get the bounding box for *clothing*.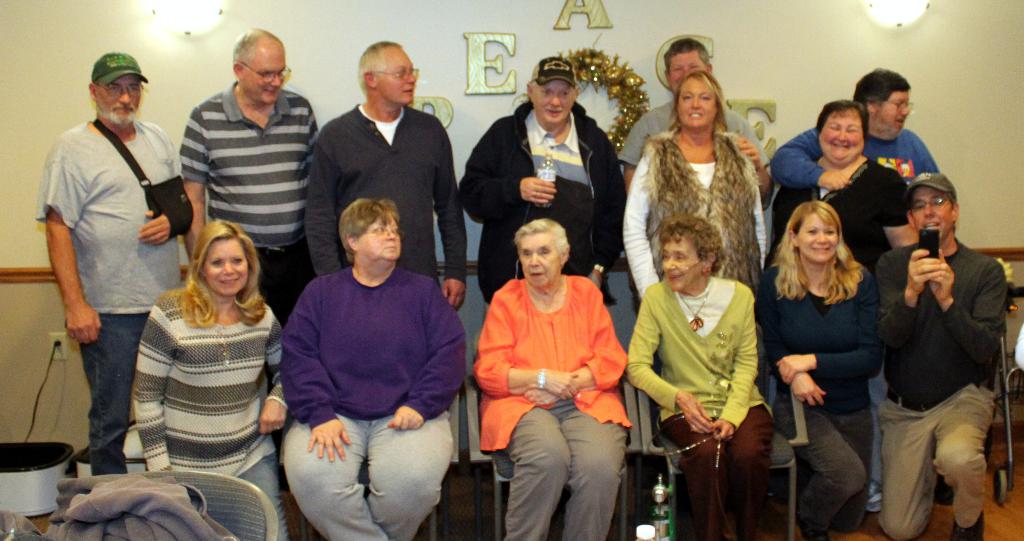
[x1=623, y1=125, x2=769, y2=302].
